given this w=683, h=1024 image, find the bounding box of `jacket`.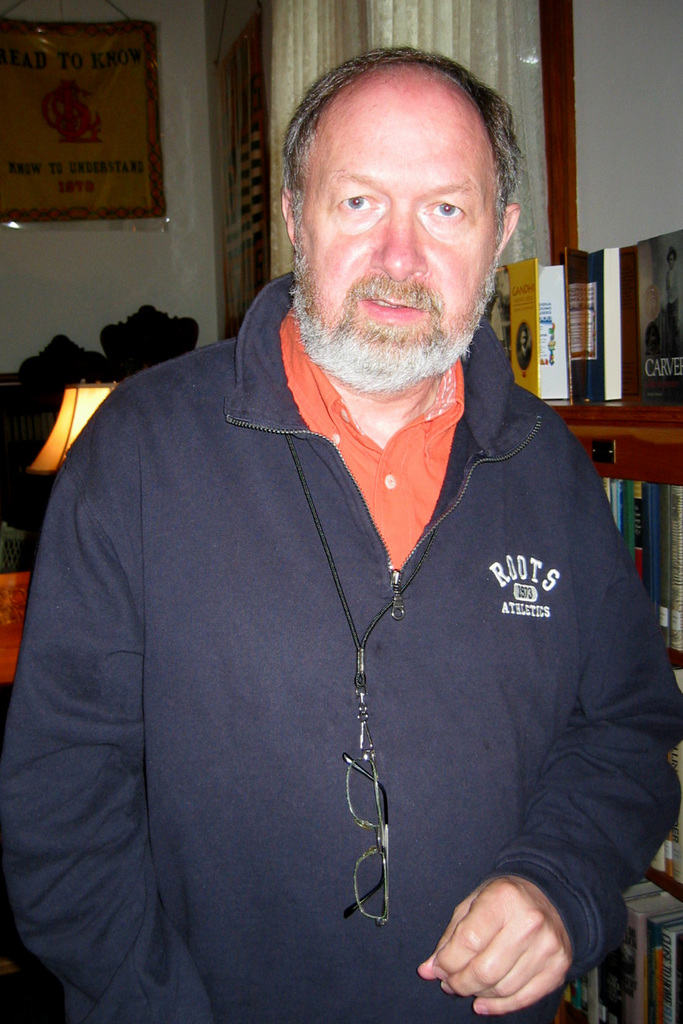
(23,244,650,996).
